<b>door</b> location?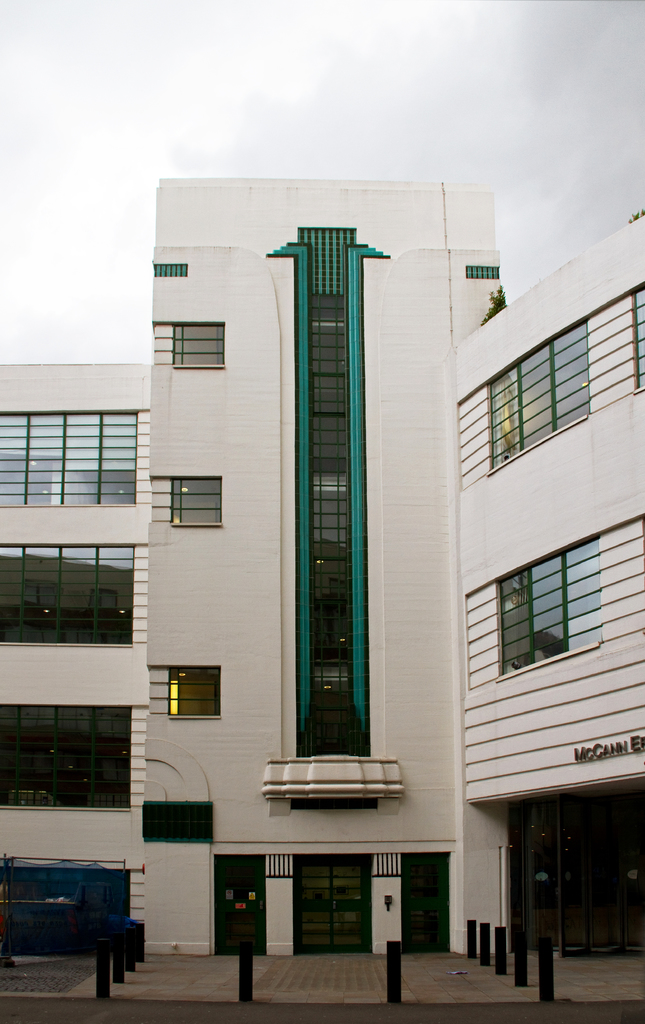
(x1=291, y1=875, x2=380, y2=961)
